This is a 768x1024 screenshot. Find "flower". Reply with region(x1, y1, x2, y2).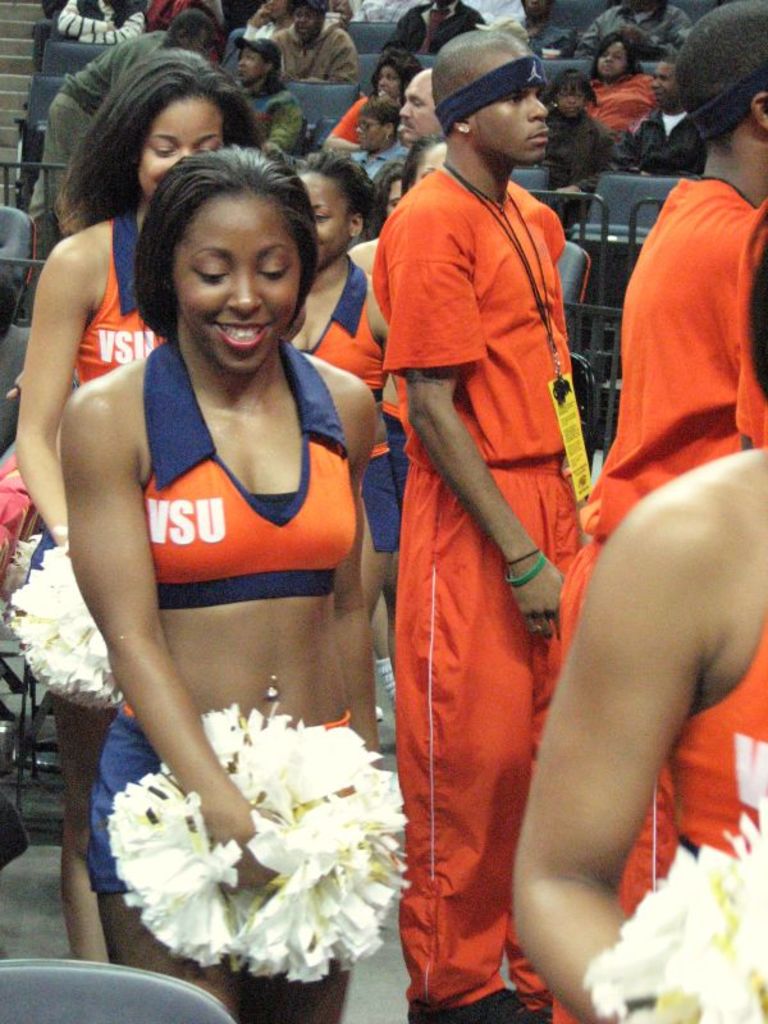
region(111, 700, 411, 977).
